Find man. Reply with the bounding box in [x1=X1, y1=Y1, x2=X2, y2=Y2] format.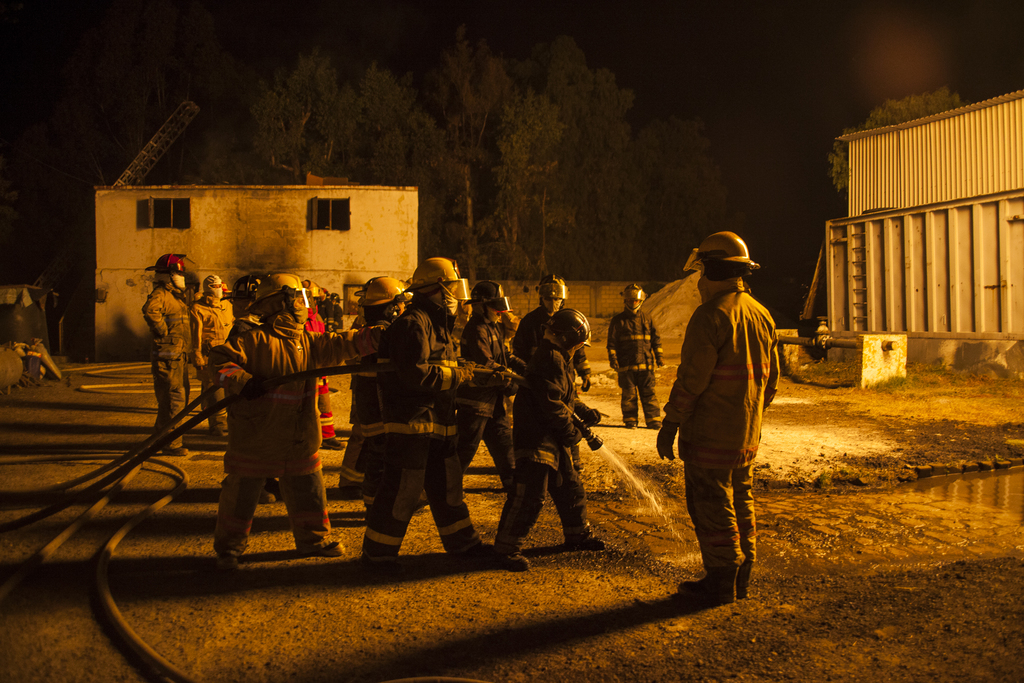
[x1=604, y1=282, x2=666, y2=427].
